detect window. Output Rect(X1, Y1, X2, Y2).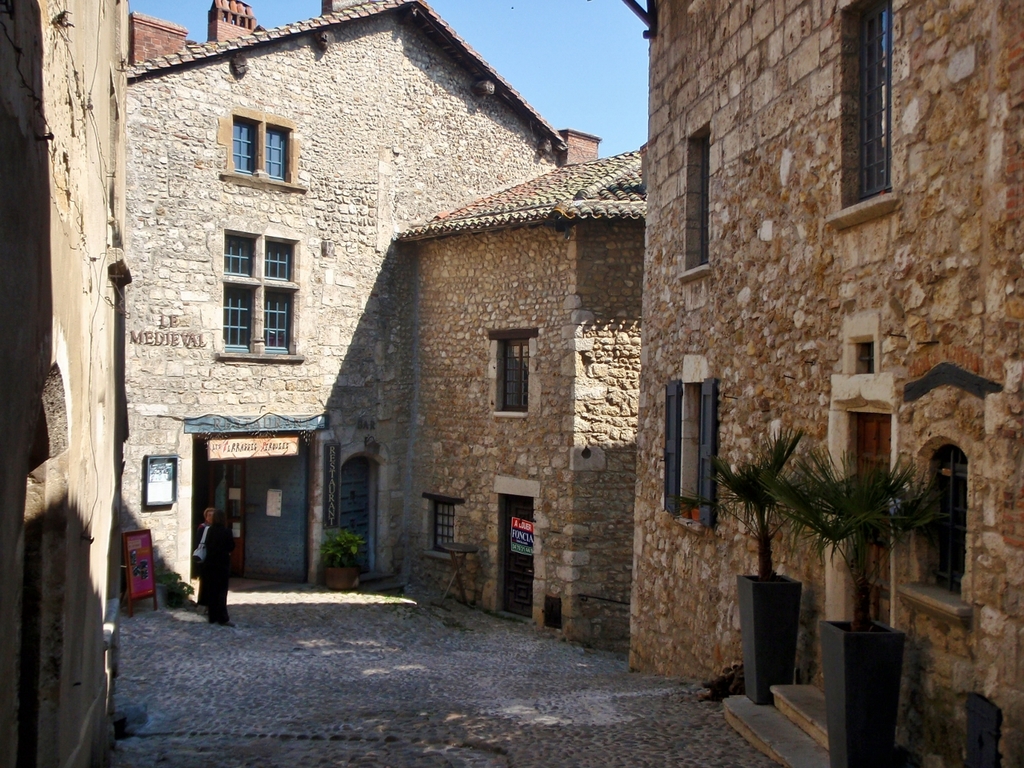
Rect(433, 503, 453, 553).
